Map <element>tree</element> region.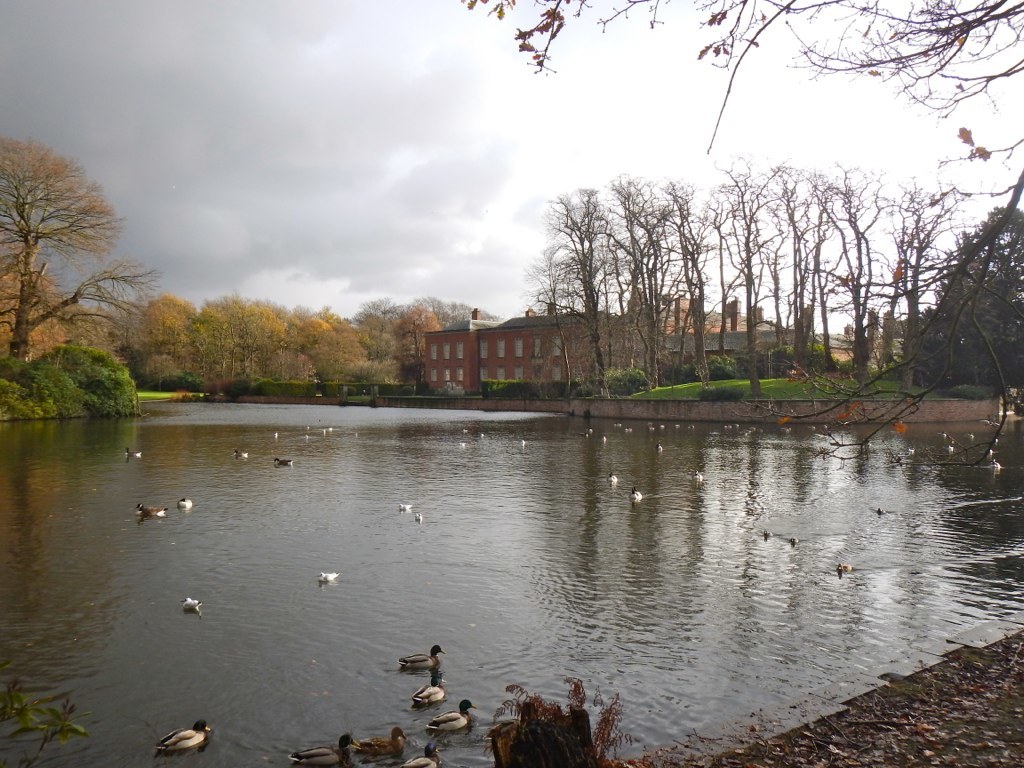
Mapped to 317 313 367 375.
